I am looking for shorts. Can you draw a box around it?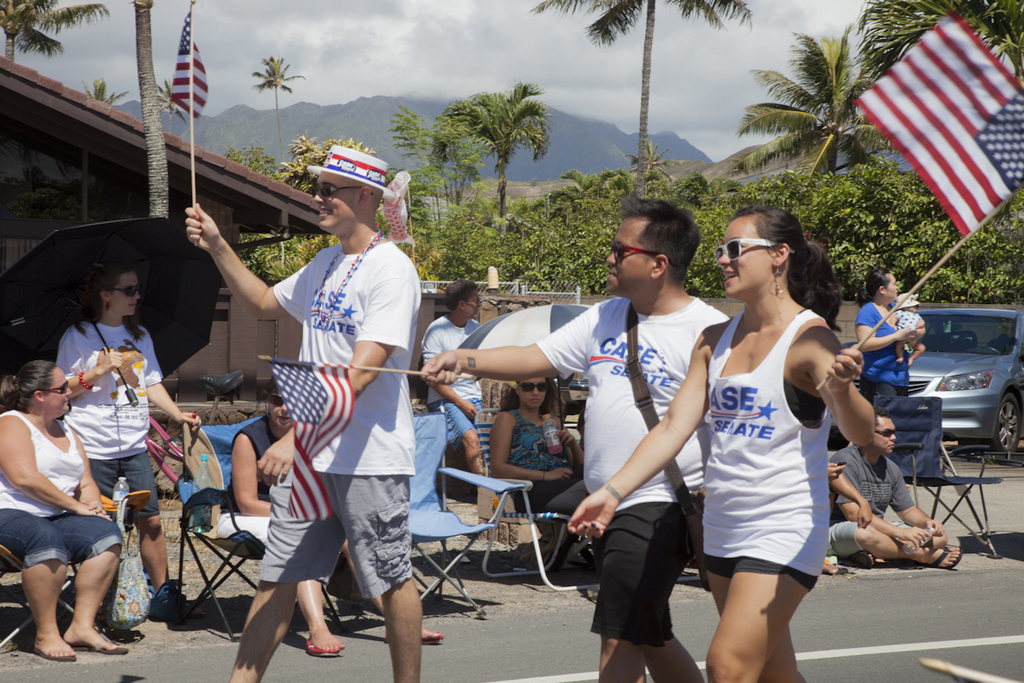
Sure, the bounding box is rect(87, 452, 165, 516).
